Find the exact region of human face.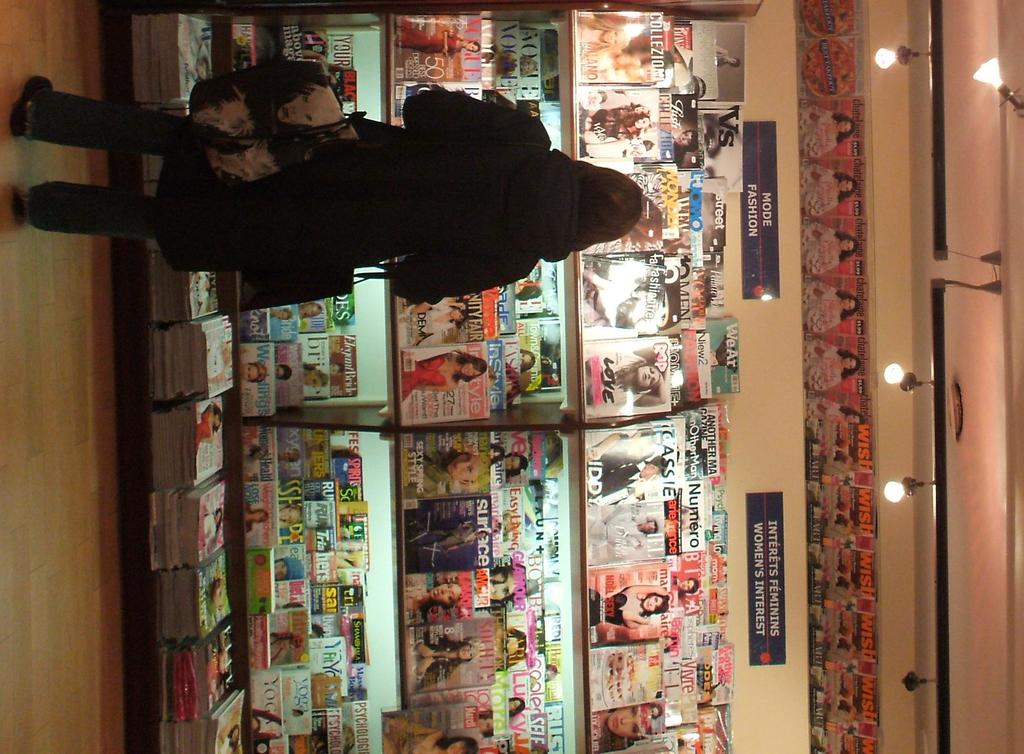
Exact region: select_region(643, 523, 655, 537).
